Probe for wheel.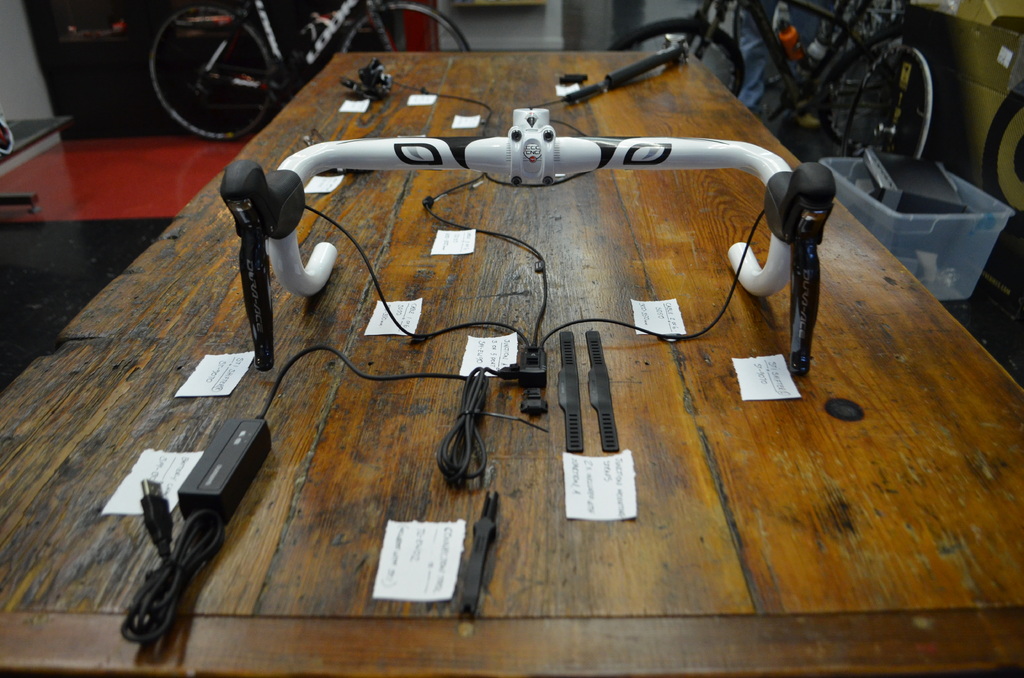
Probe result: x1=355 y1=3 x2=473 y2=57.
